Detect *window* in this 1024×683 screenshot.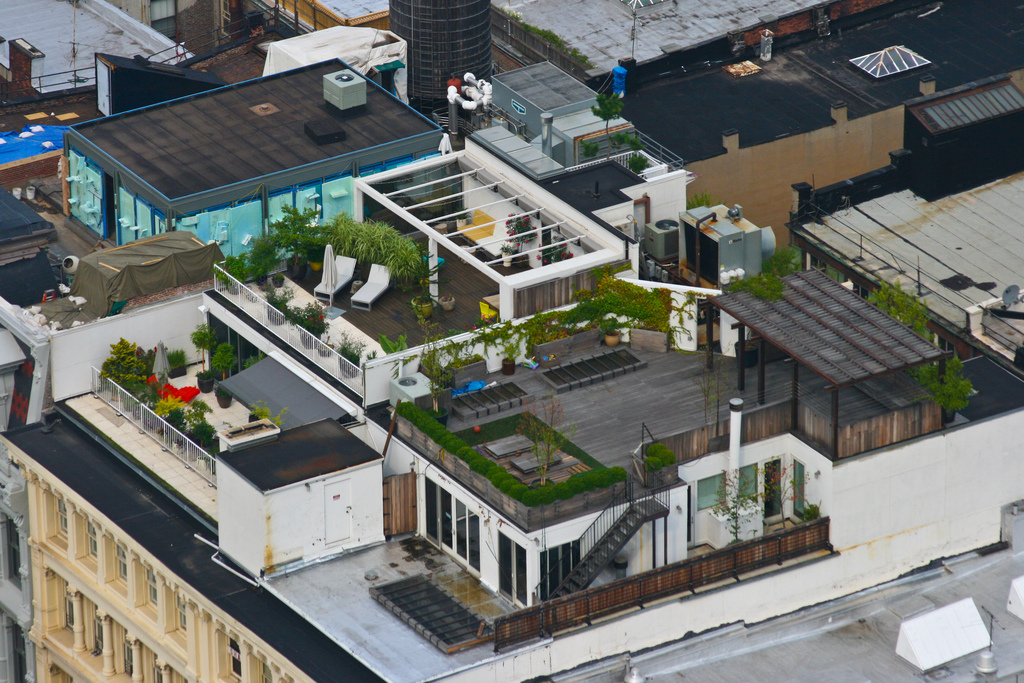
Detection: detection(694, 475, 722, 506).
